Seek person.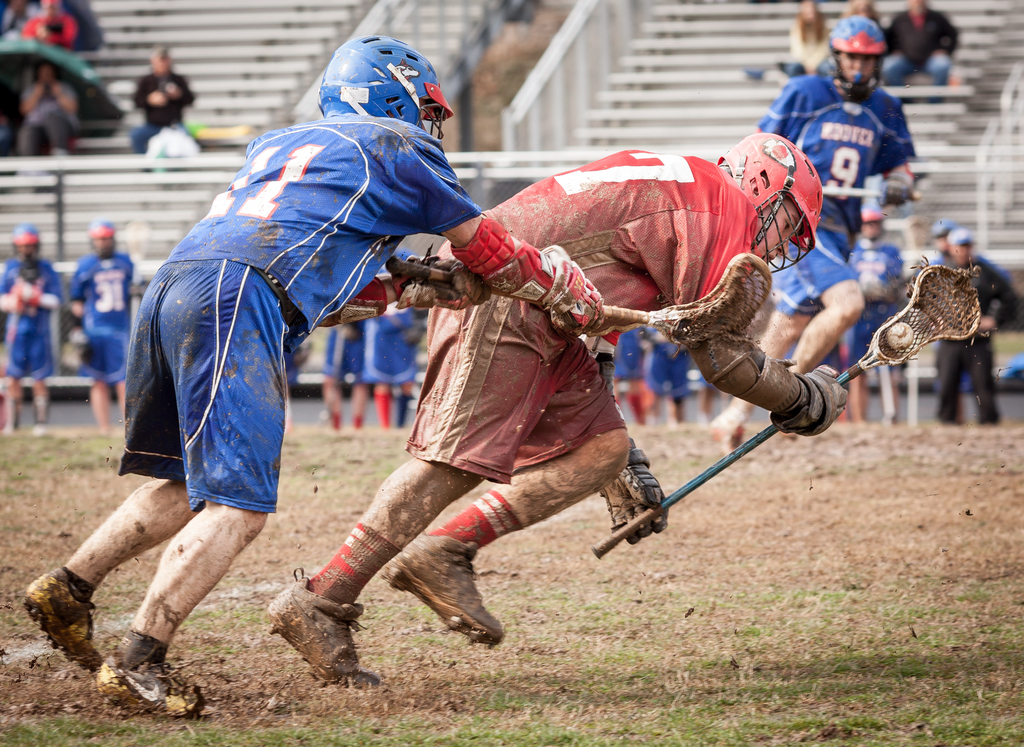
<box>11,60,87,177</box>.
